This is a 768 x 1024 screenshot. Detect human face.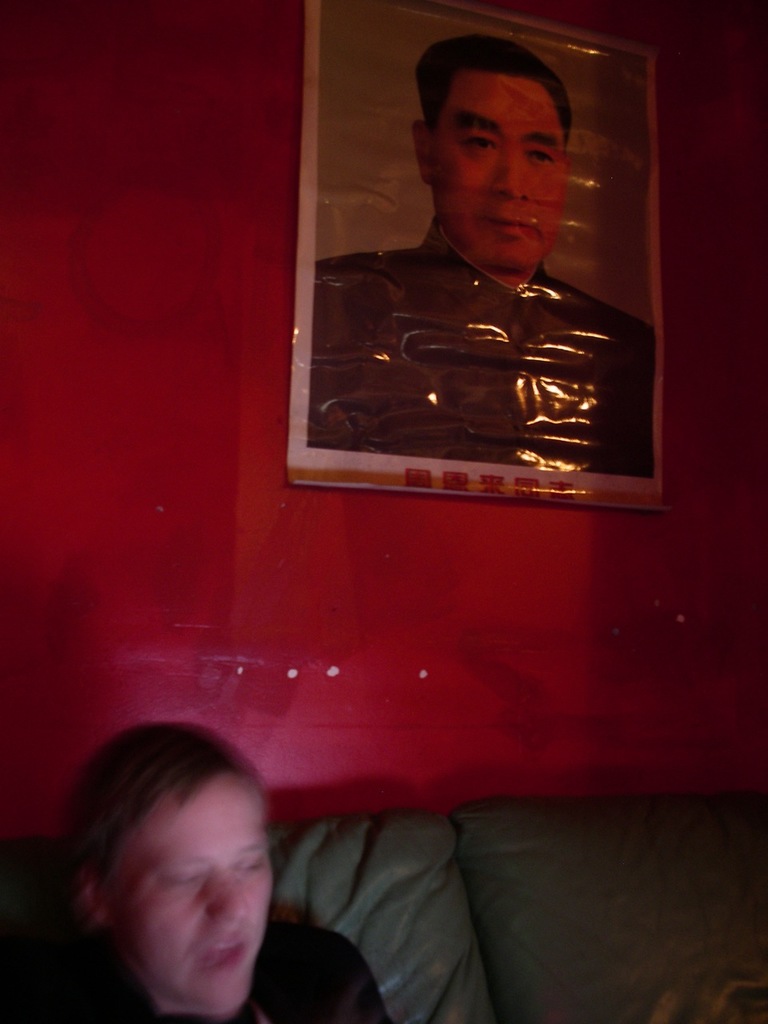
[429,69,562,276].
